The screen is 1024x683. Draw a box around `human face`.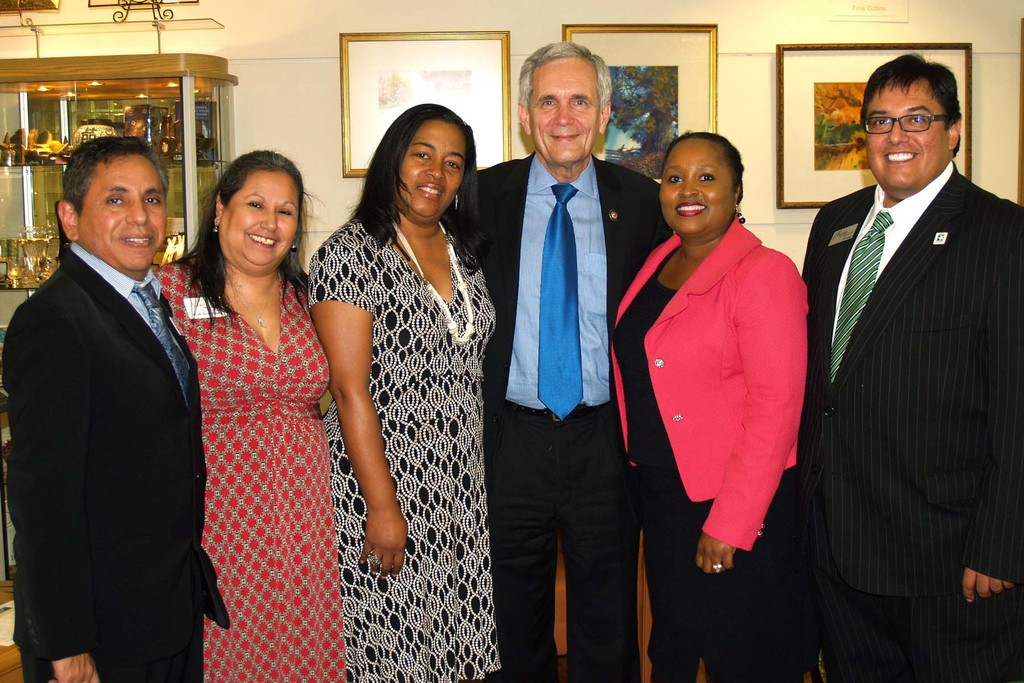
<box>662,140,738,233</box>.
